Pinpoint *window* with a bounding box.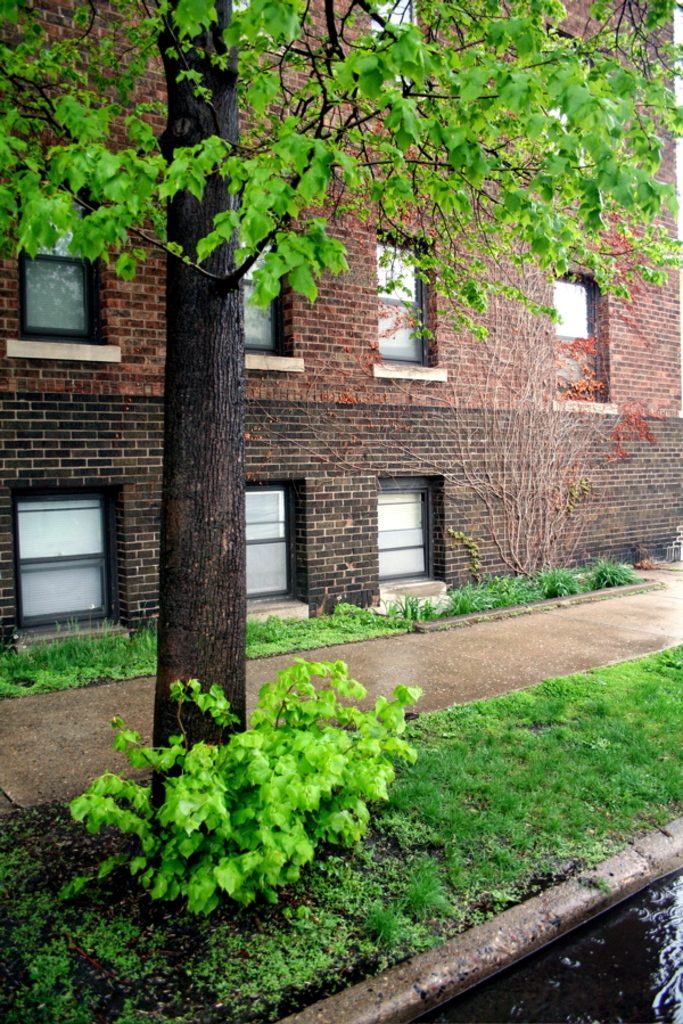
left=549, top=260, right=601, bottom=395.
